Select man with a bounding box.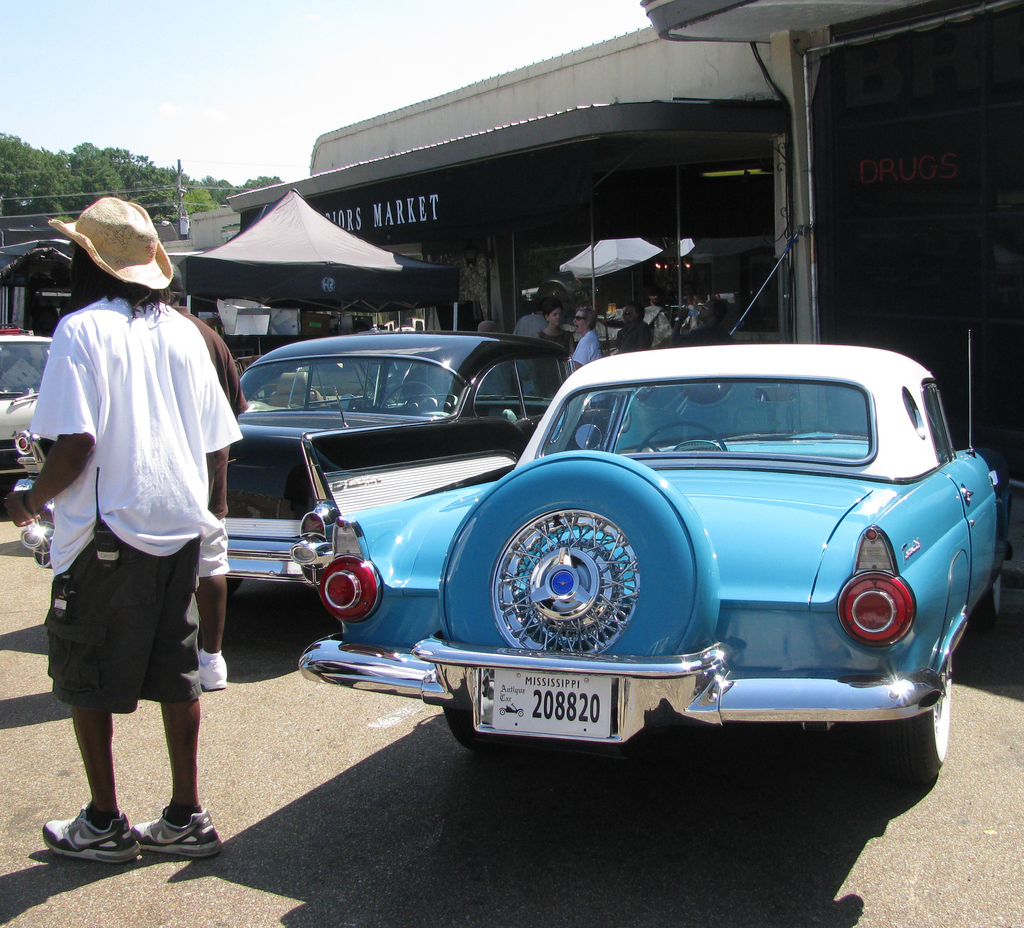
606, 299, 651, 353.
